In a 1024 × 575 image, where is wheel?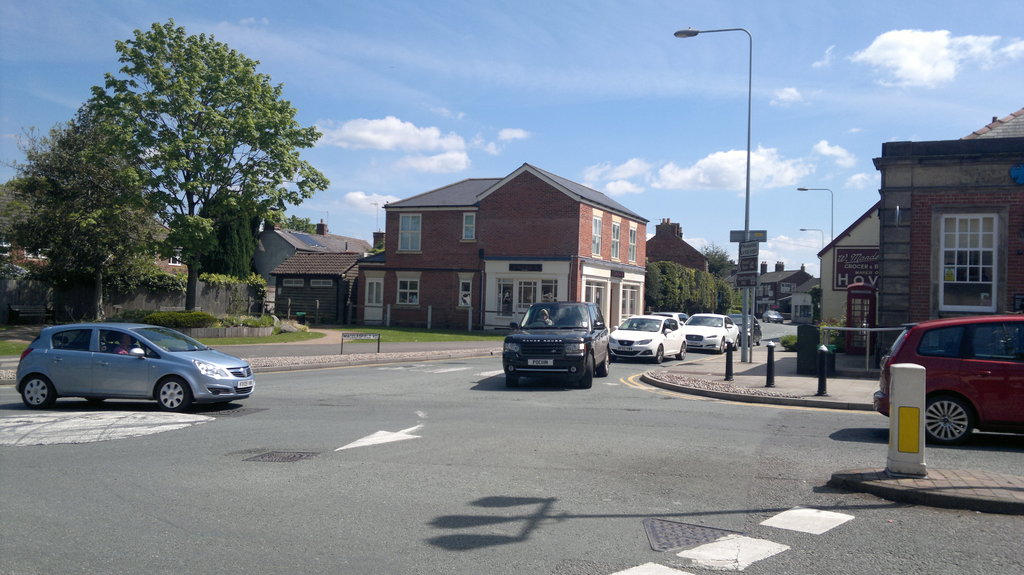
x1=153, y1=375, x2=194, y2=415.
